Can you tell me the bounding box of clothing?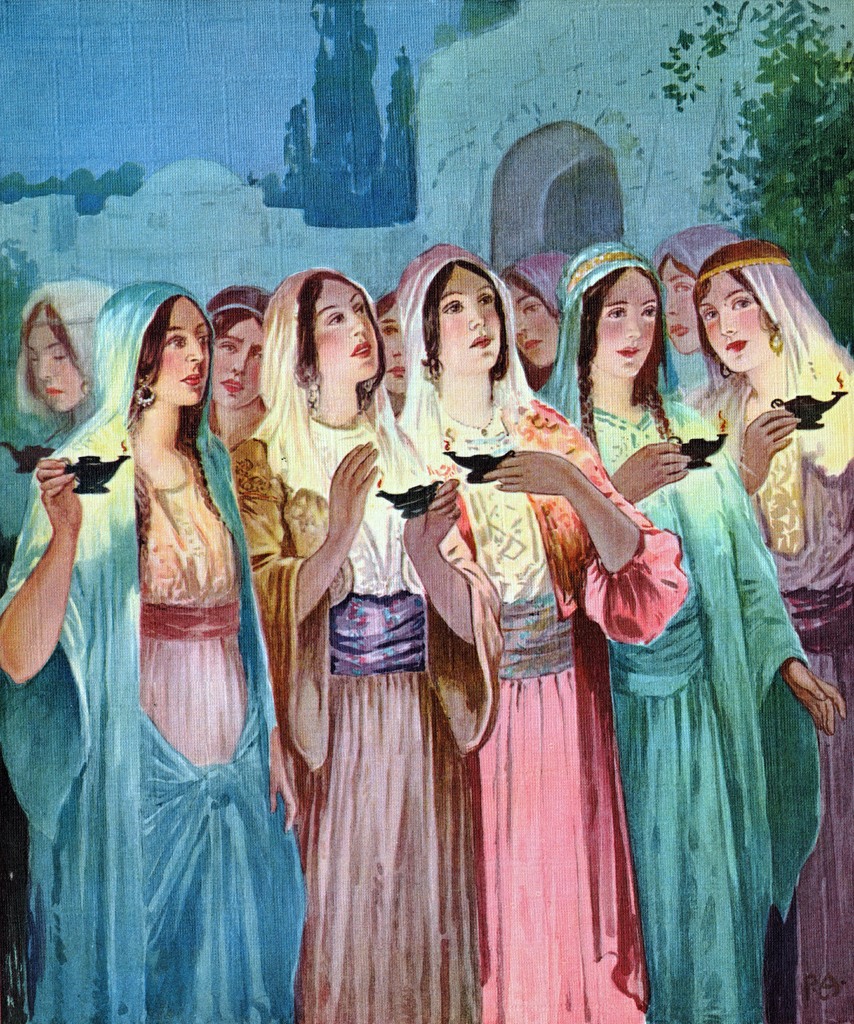
<box>234,261,500,1023</box>.
